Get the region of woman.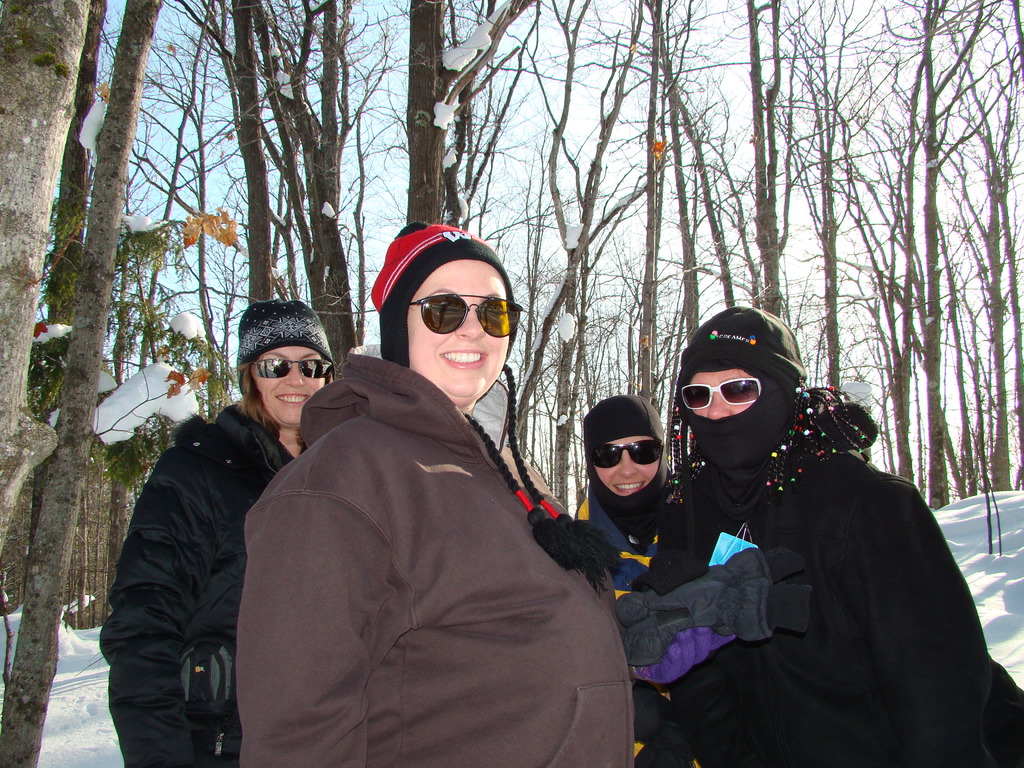
bbox(93, 293, 338, 767).
